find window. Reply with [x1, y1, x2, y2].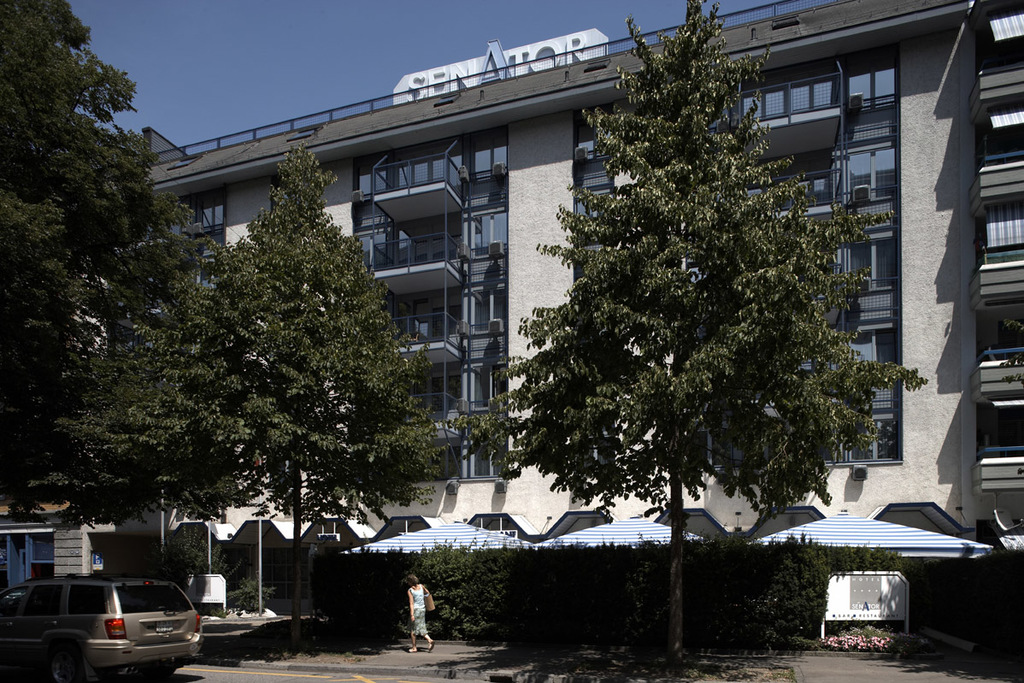
[472, 289, 508, 333].
